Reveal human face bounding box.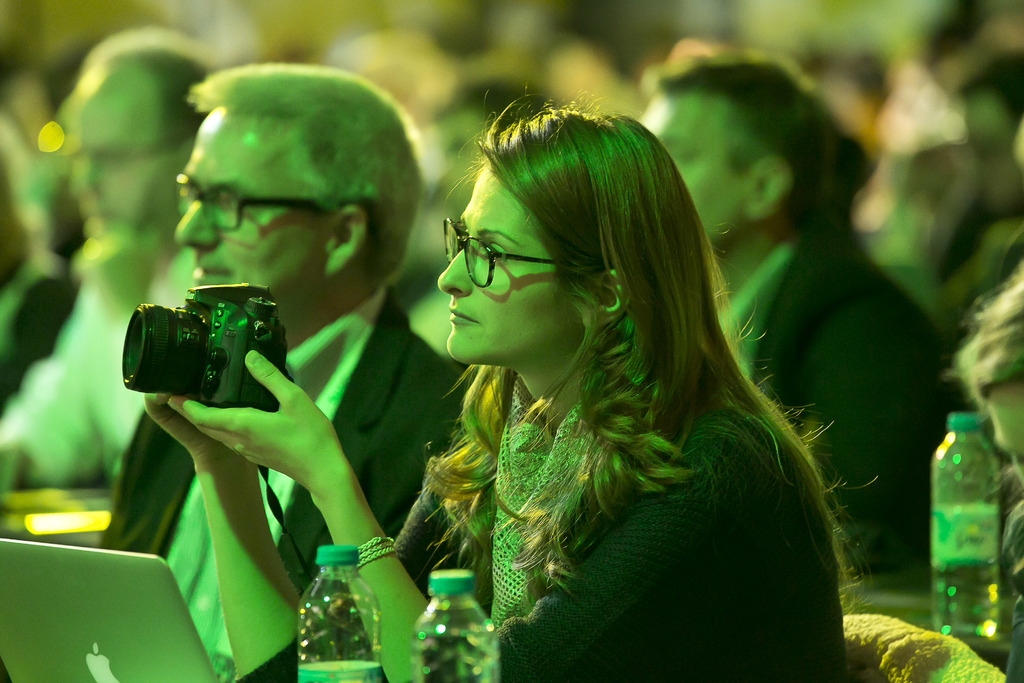
Revealed: [left=63, top=97, right=172, bottom=235].
